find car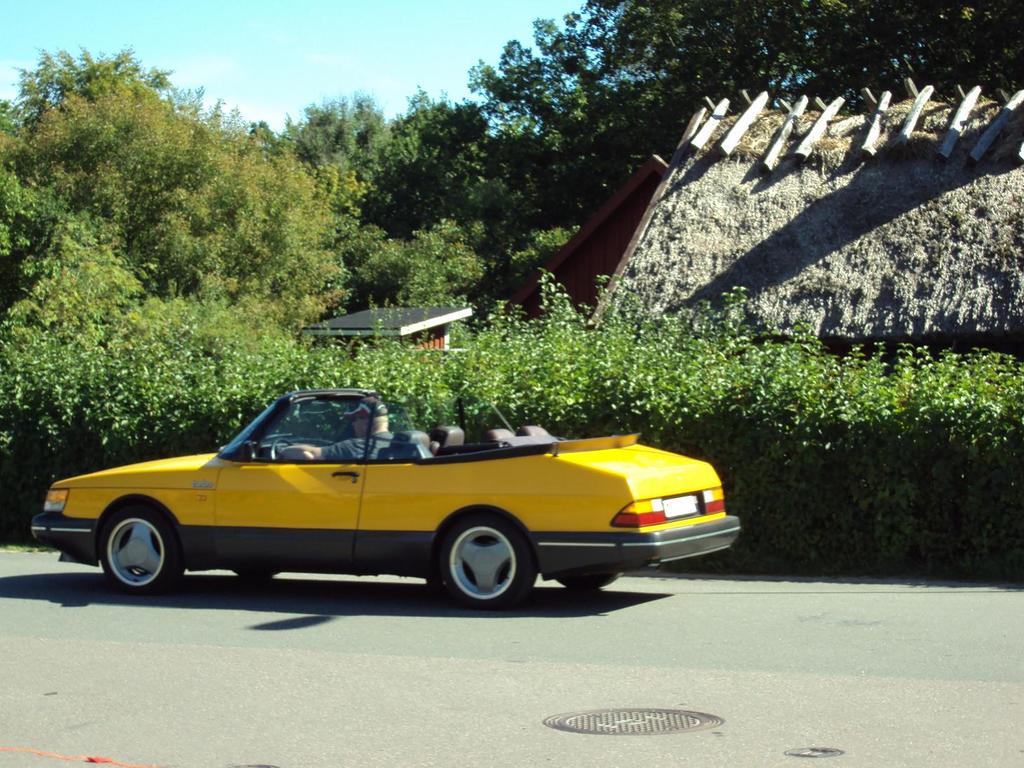
left=13, top=388, right=723, bottom=615
